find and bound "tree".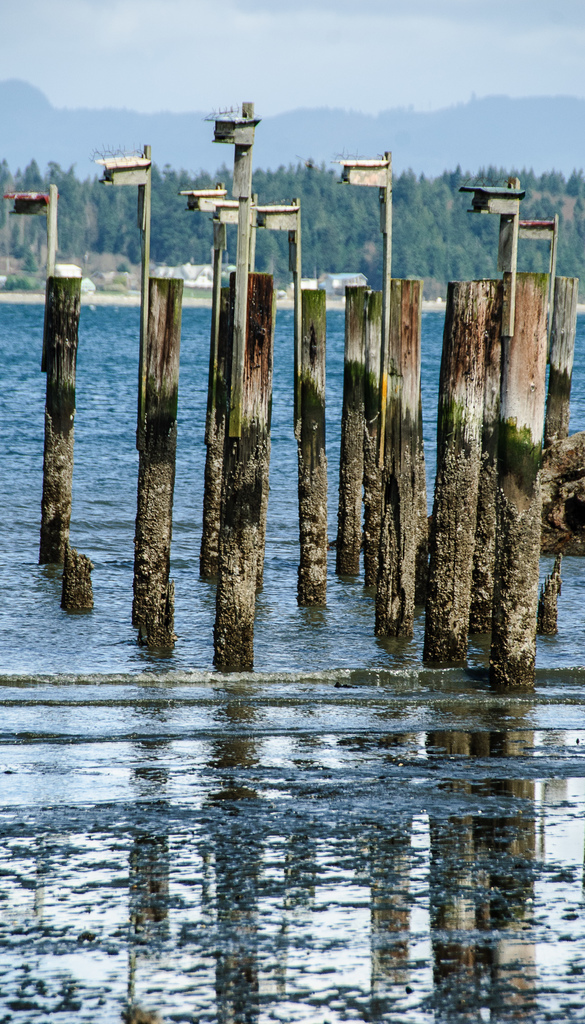
Bound: left=365, top=198, right=384, bottom=268.
